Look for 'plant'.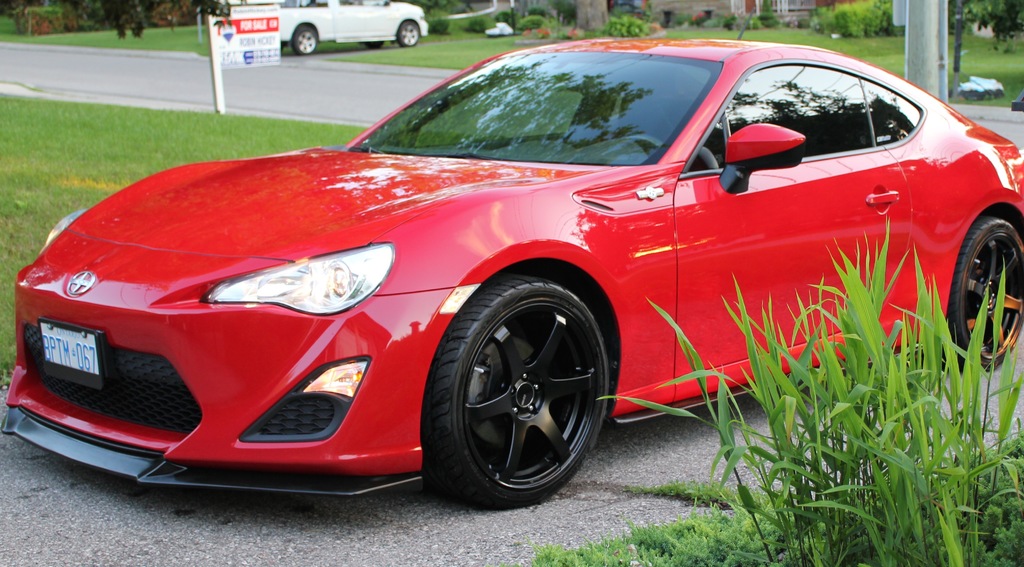
Found: 936,33,1023,112.
